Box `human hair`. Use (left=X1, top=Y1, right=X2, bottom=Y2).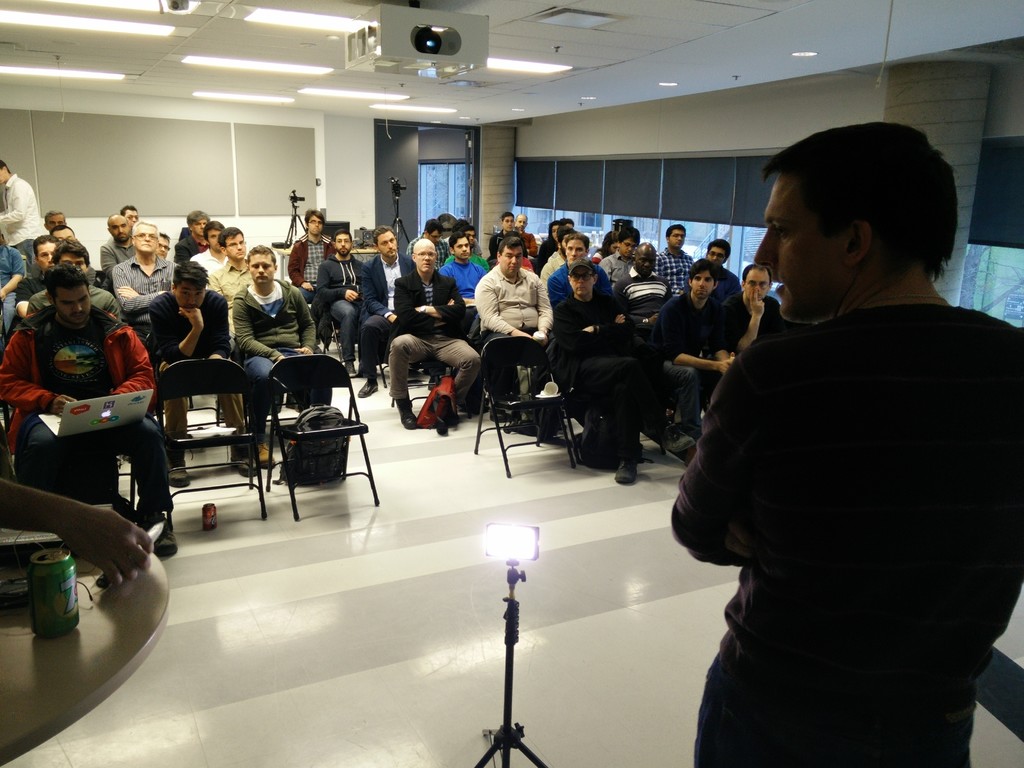
(left=620, top=226, right=639, bottom=242).
